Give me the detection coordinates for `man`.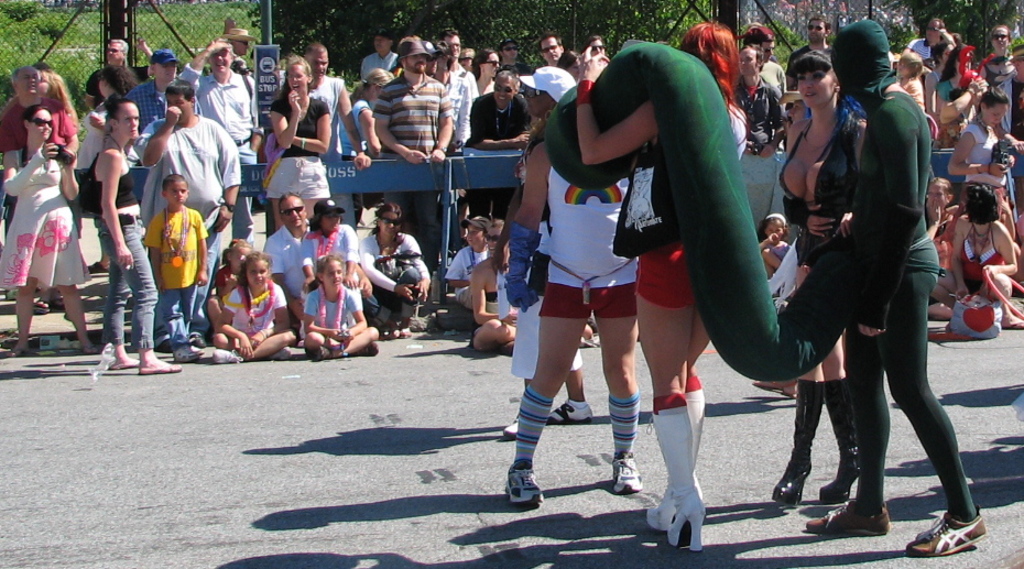
(259,192,317,326).
